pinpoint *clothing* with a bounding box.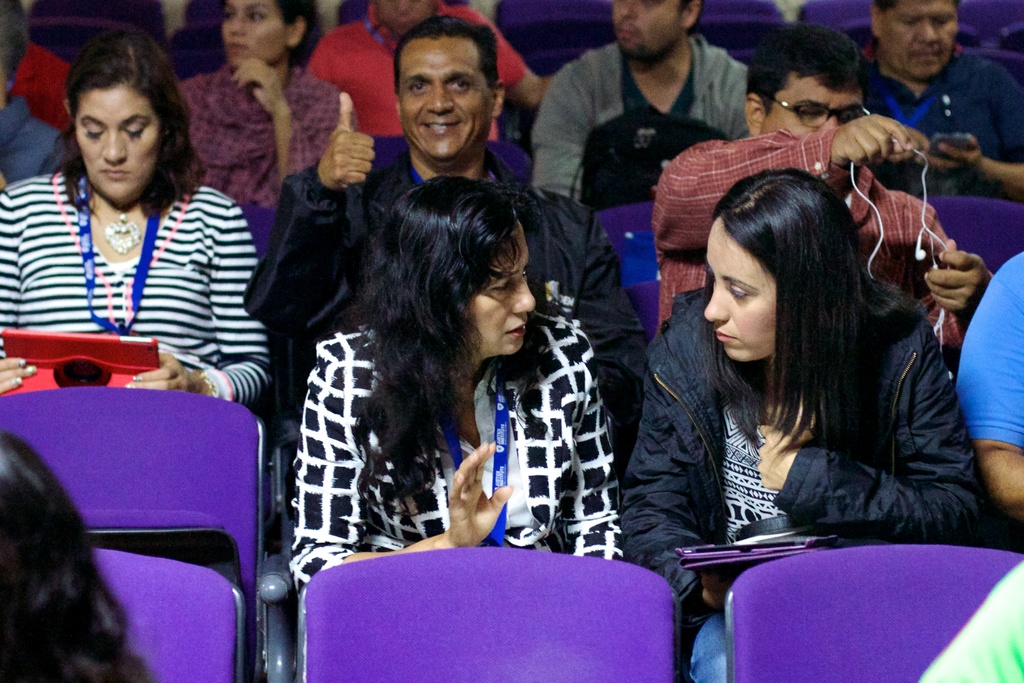
624, 239, 995, 577.
